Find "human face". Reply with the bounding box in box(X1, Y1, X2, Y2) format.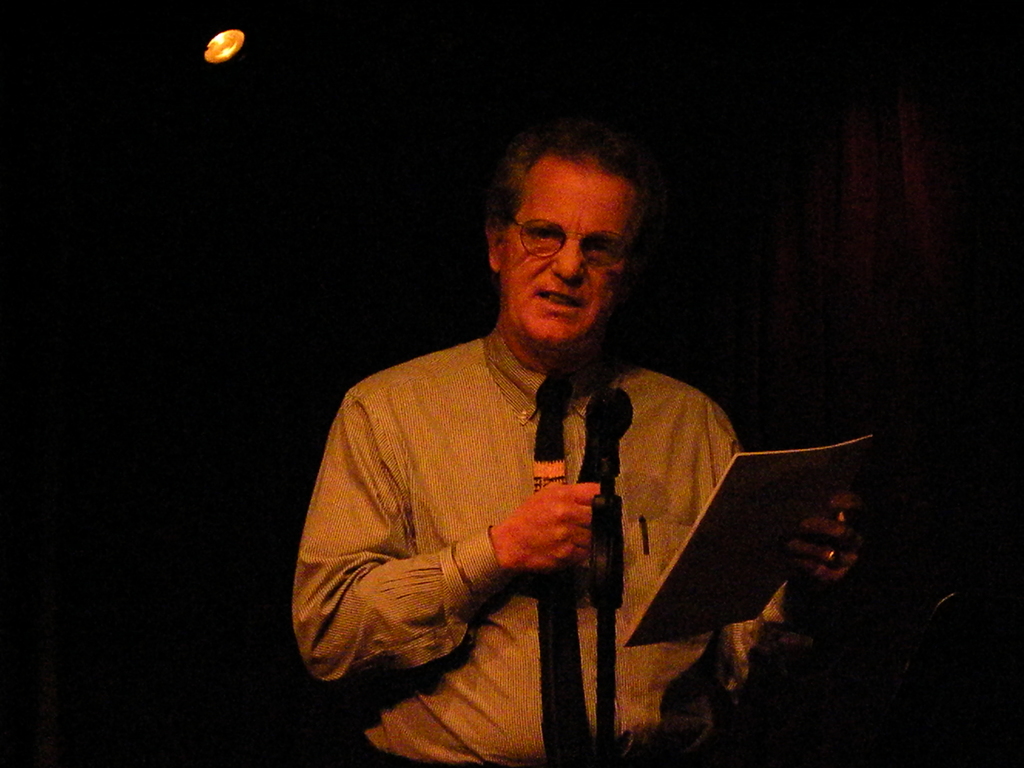
box(502, 152, 636, 346).
